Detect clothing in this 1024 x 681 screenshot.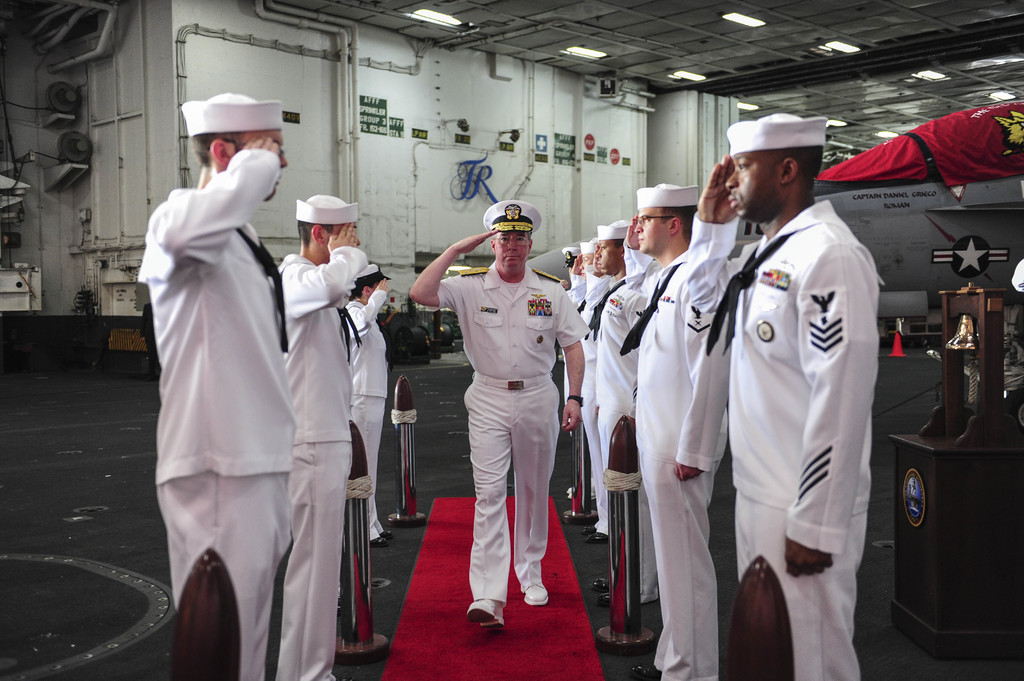
Detection: 269, 243, 371, 680.
